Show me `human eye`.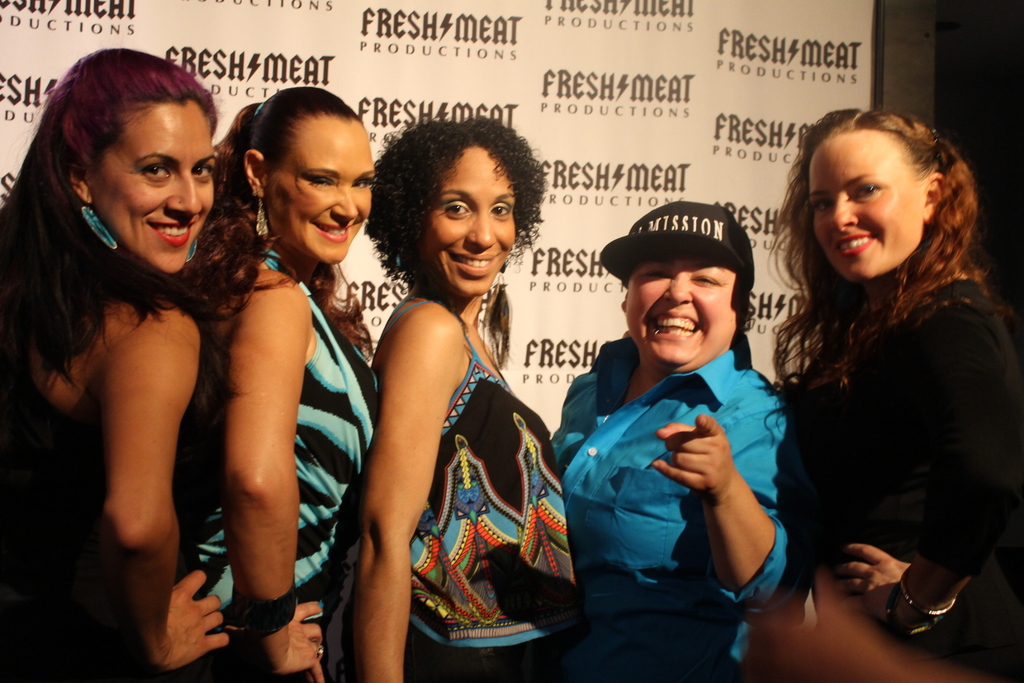
`human eye` is here: l=141, t=156, r=172, b=187.
